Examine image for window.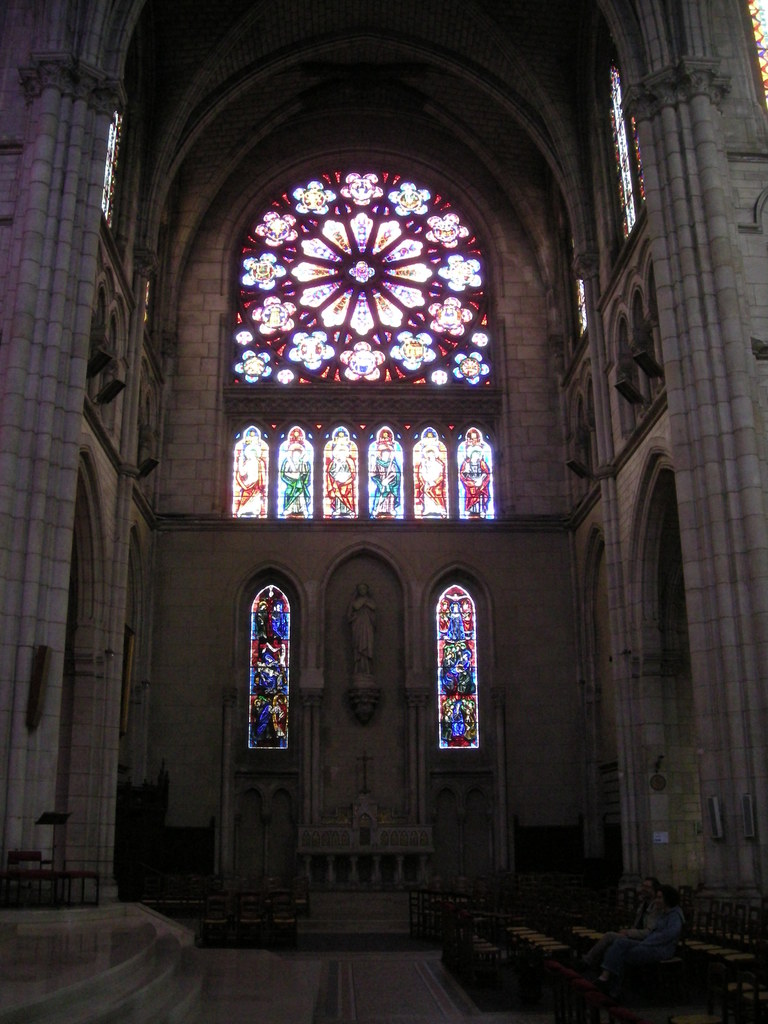
Examination result: {"x1": 88, "y1": 95, "x2": 125, "y2": 239}.
